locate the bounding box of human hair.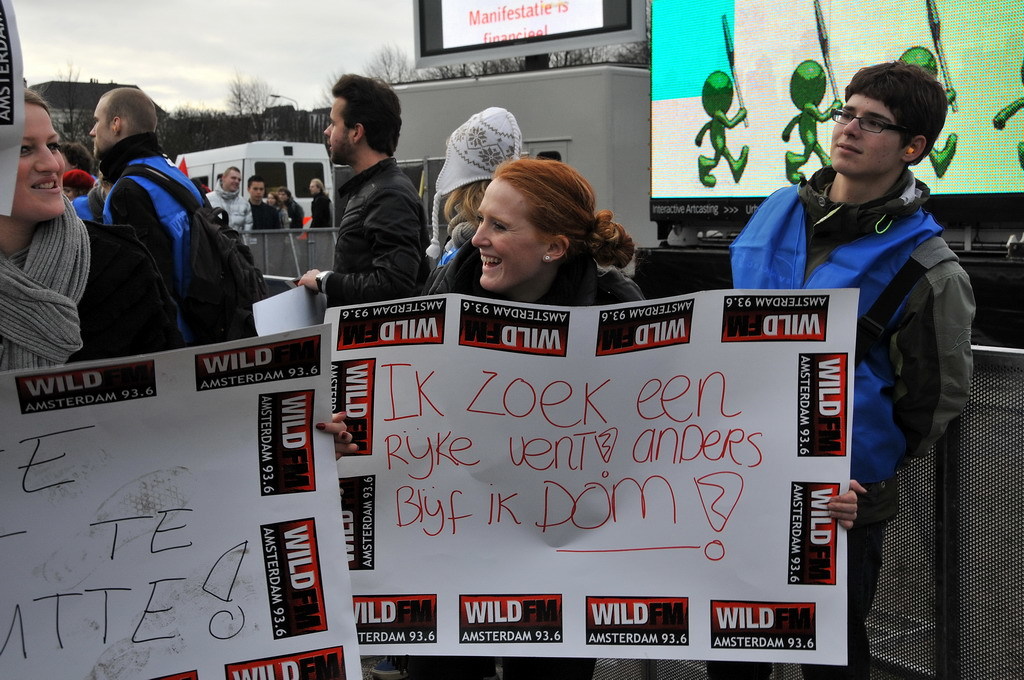
Bounding box: 442, 180, 492, 228.
